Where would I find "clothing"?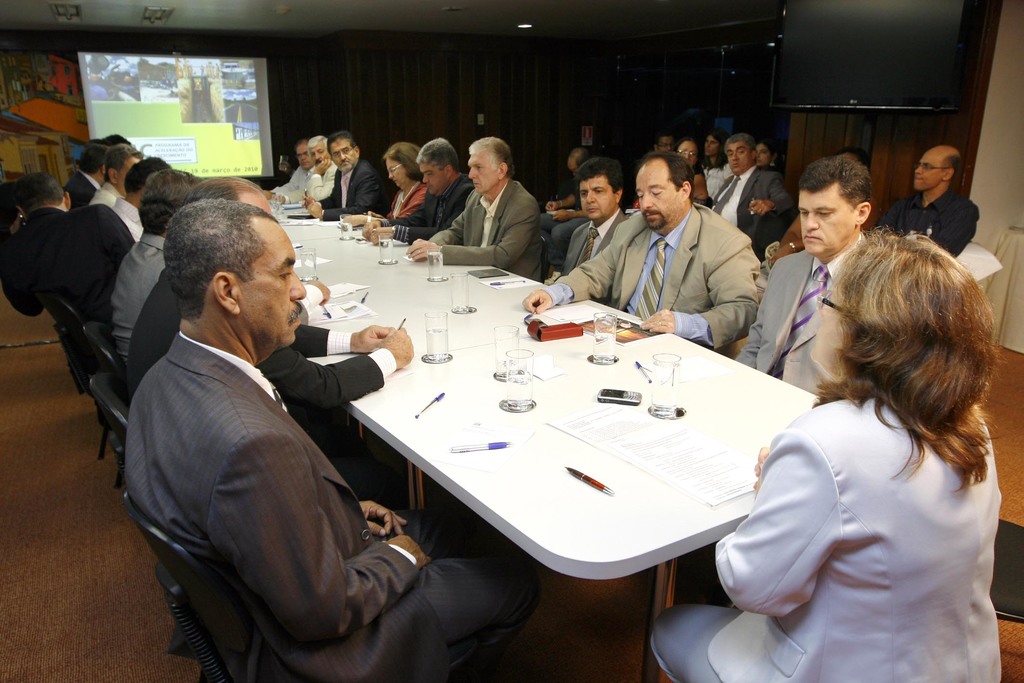
At (710, 167, 836, 263).
